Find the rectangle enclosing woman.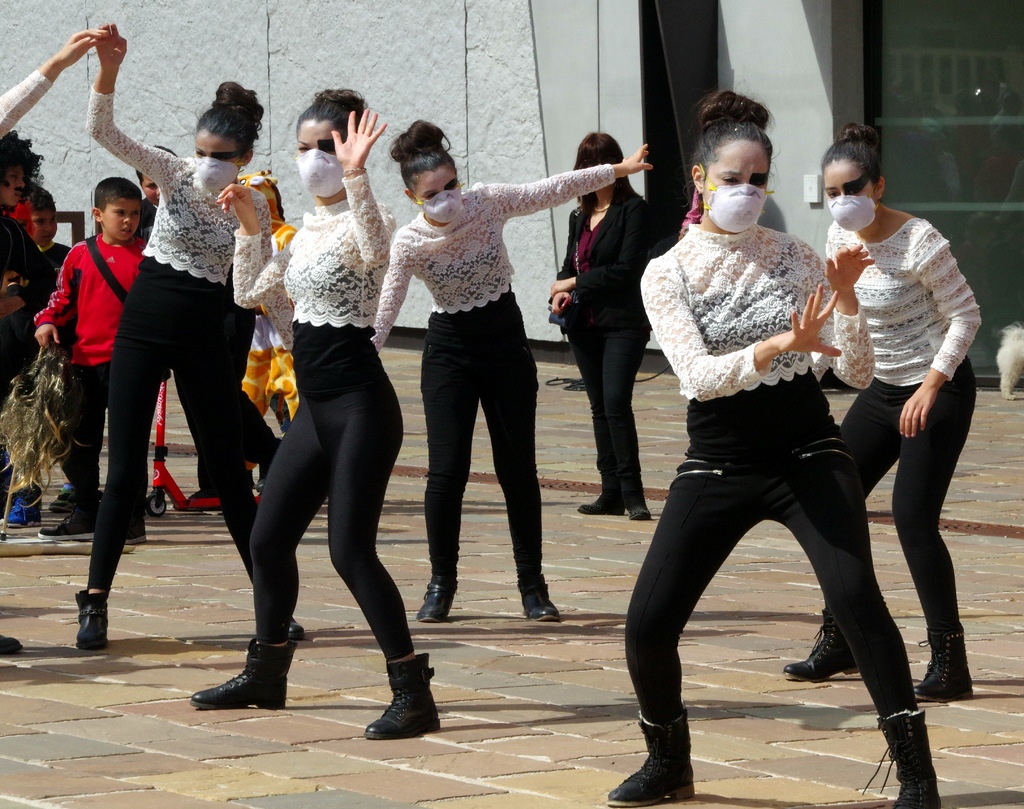
x1=222 y1=108 x2=423 y2=715.
